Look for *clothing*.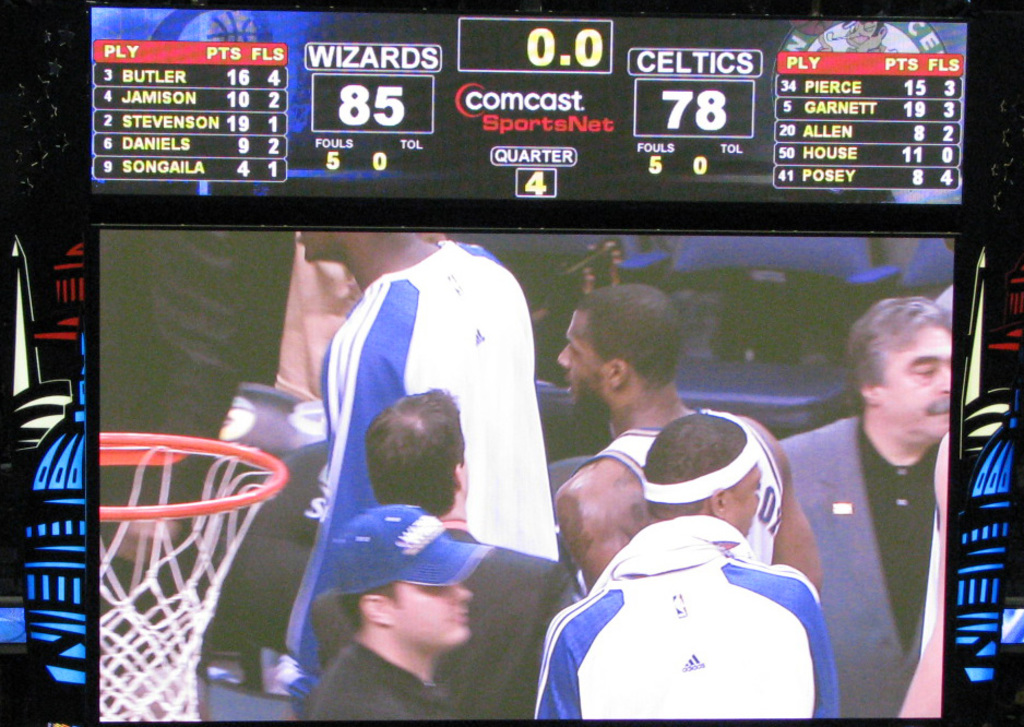
Found: crop(534, 512, 843, 724).
